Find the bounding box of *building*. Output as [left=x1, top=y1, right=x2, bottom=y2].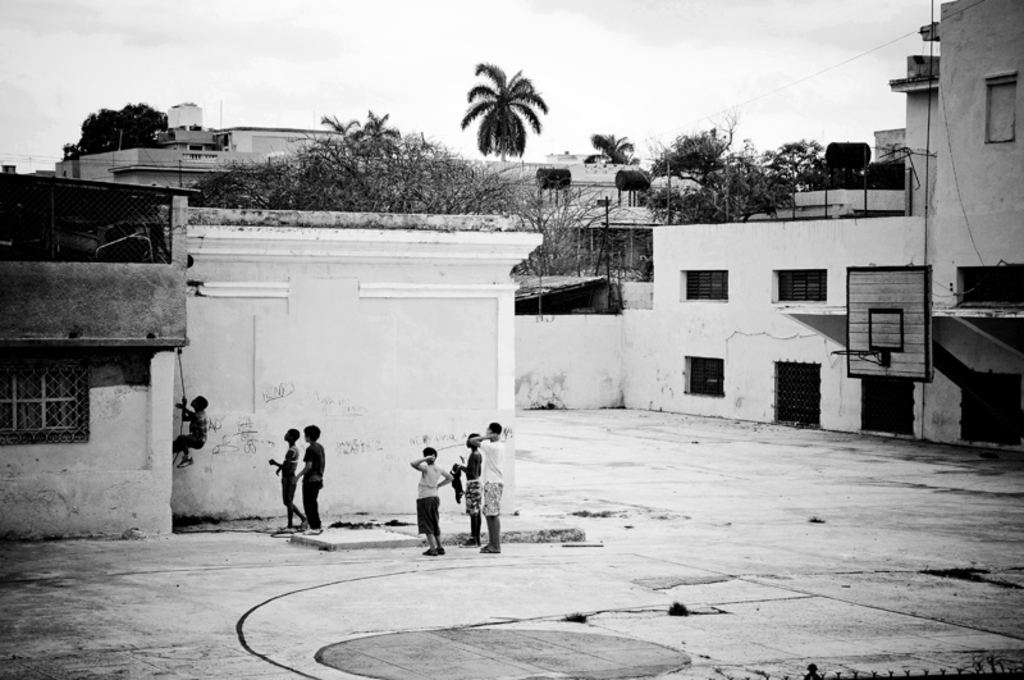
[left=0, top=175, right=189, bottom=526].
